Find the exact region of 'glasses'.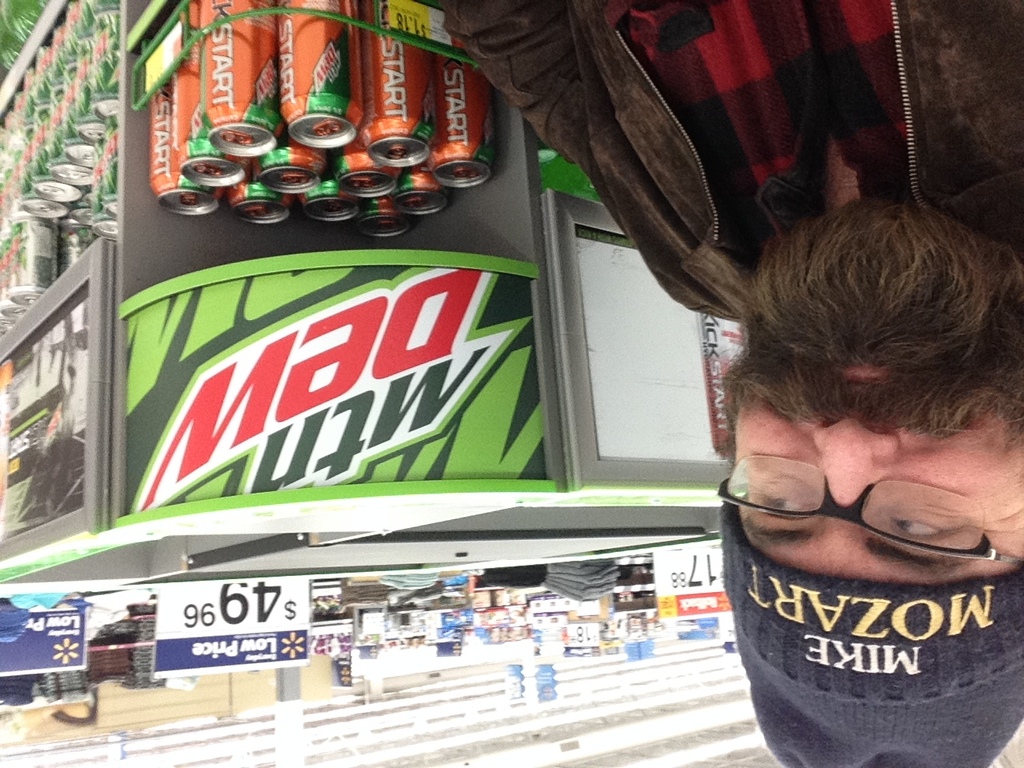
Exact region: [left=730, top=462, right=1009, bottom=572].
